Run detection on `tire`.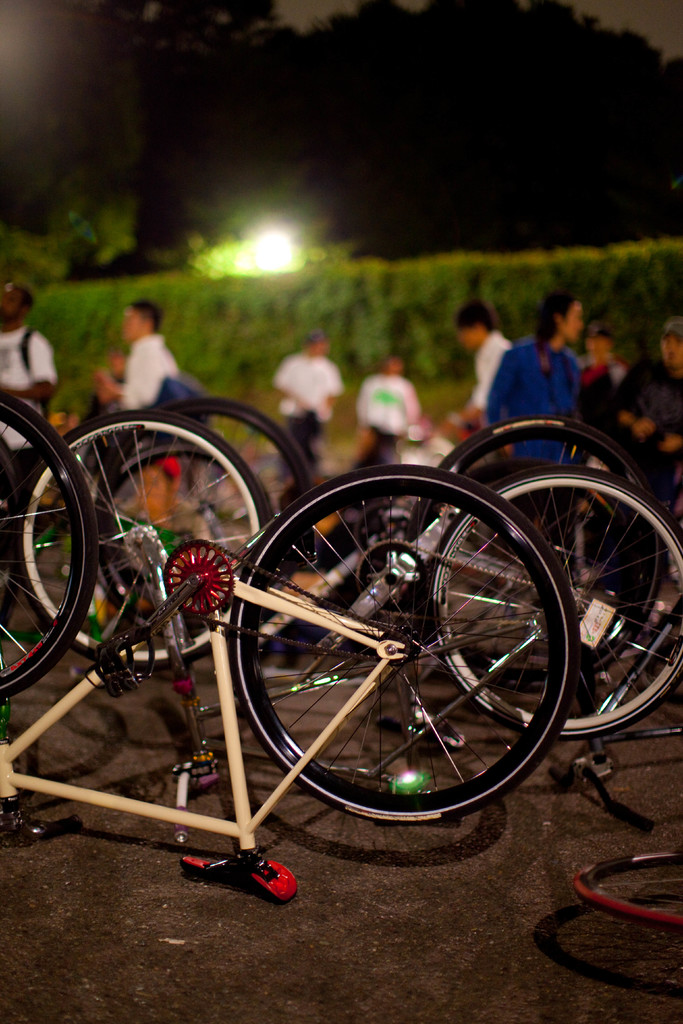
Result: box(0, 390, 102, 698).
